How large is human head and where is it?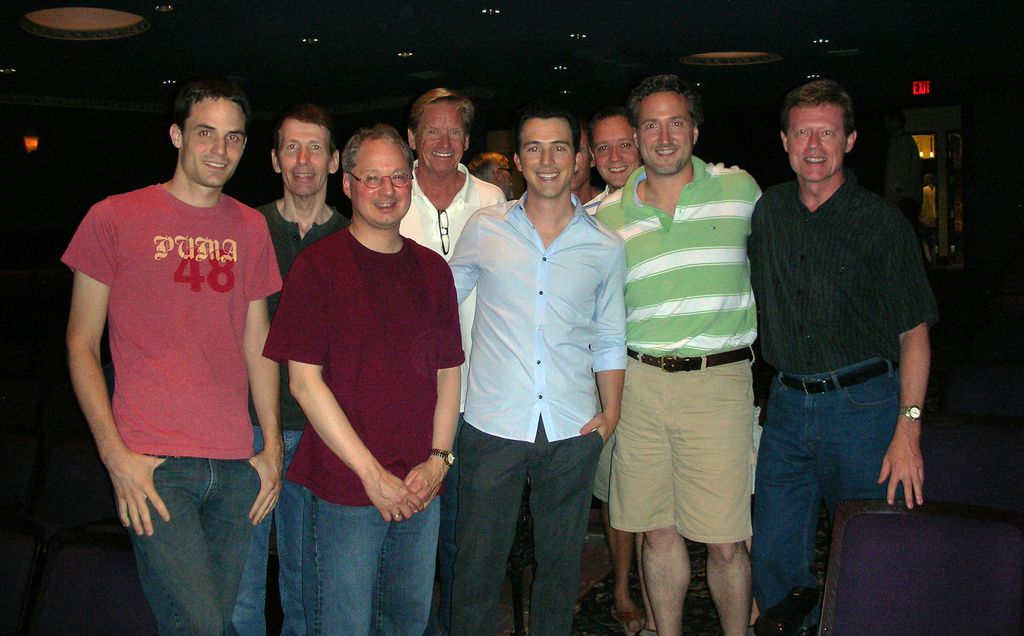
Bounding box: pyautogui.locateOnScreen(569, 120, 594, 190).
